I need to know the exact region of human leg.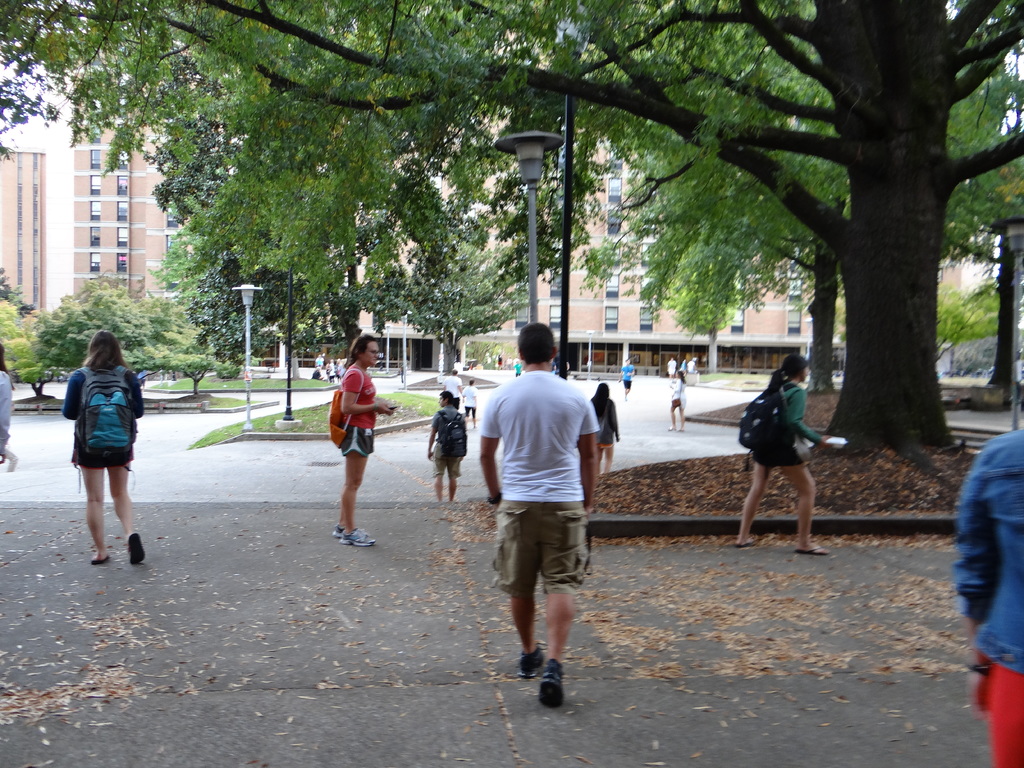
Region: select_region(333, 484, 346, 539).
